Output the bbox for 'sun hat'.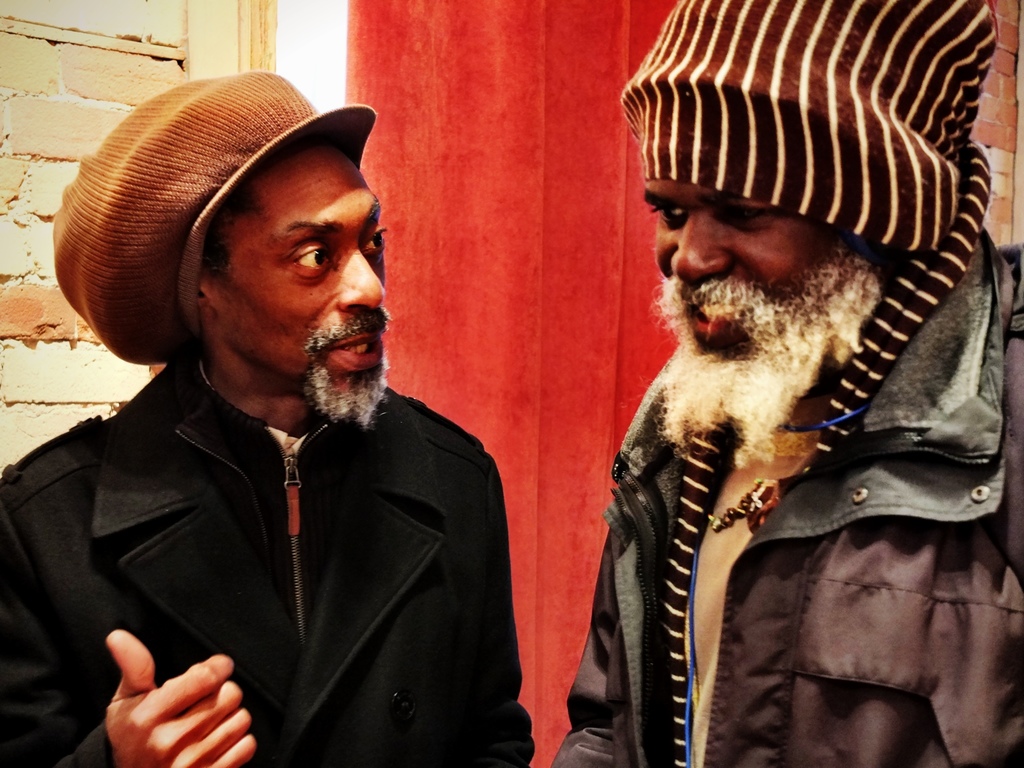
(51, 67, 376, 365).
